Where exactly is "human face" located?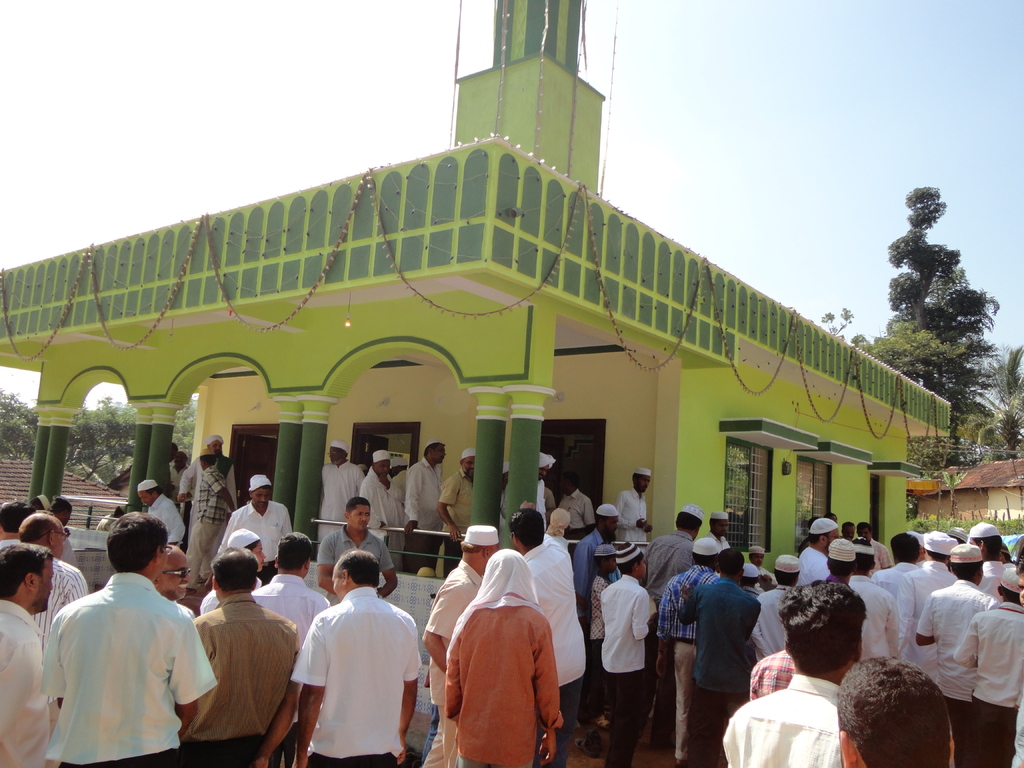
Its bounding box is x1=138 y1=492 x2=158 y2=508.
